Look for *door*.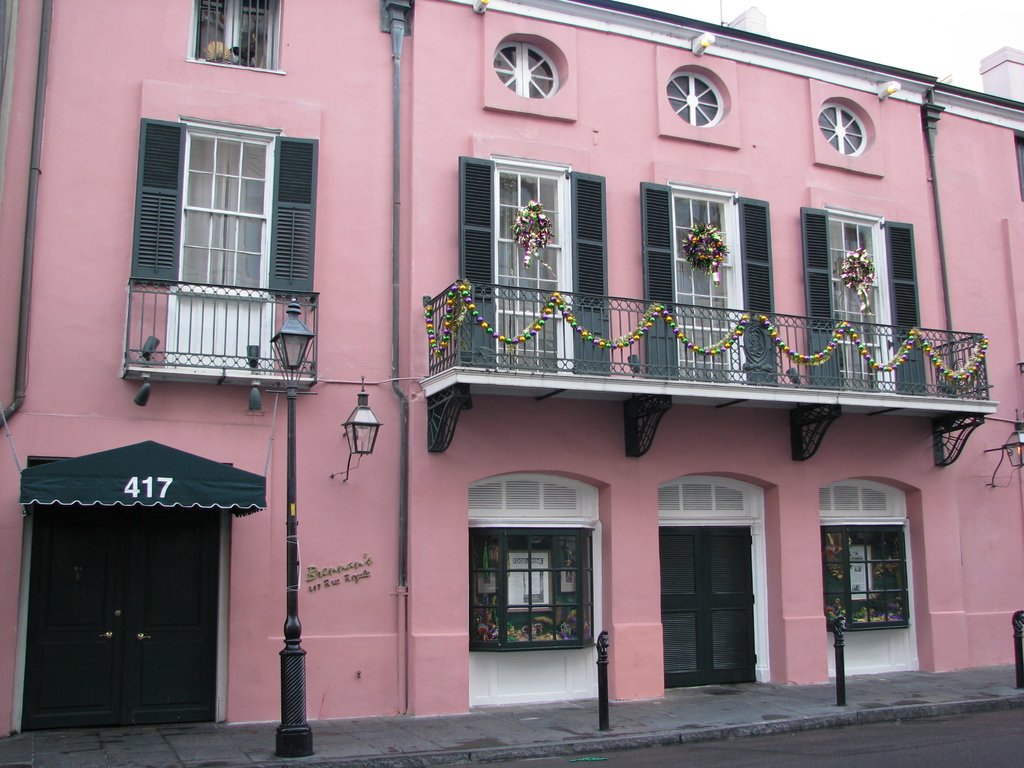
Found: crop(19, 456, 243, 746).
